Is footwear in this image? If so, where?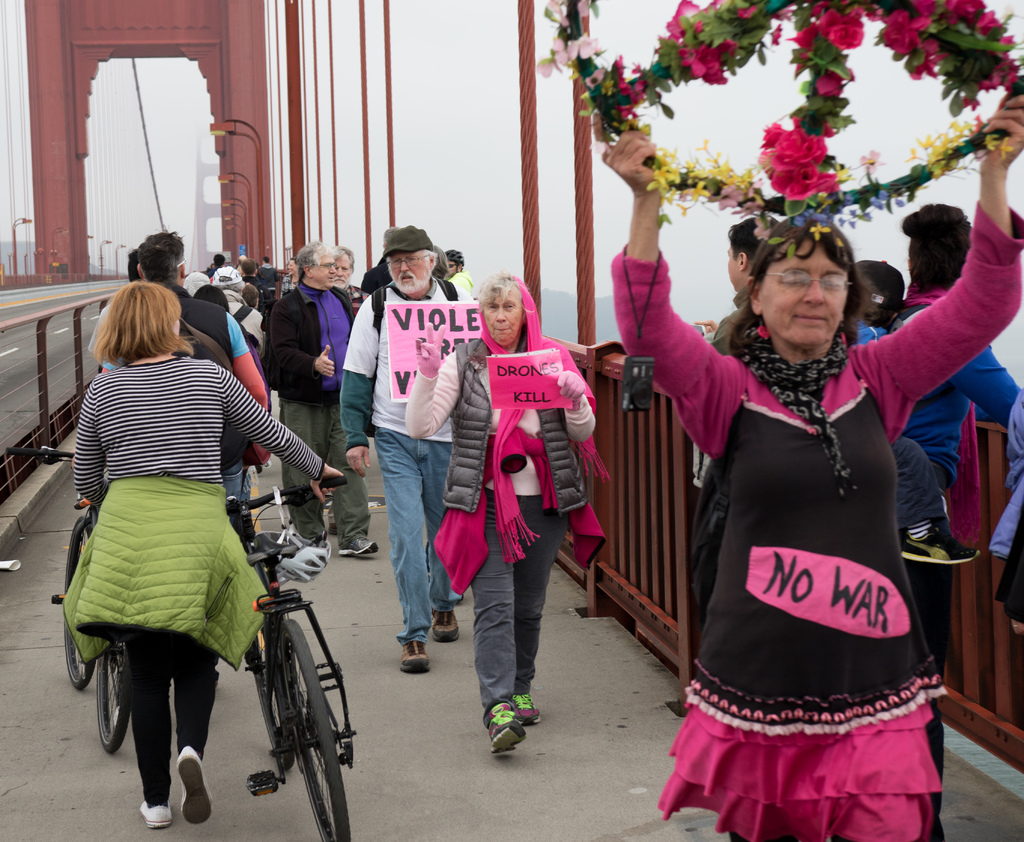
Yes, at bbox=[338, 536, 383, 565].
